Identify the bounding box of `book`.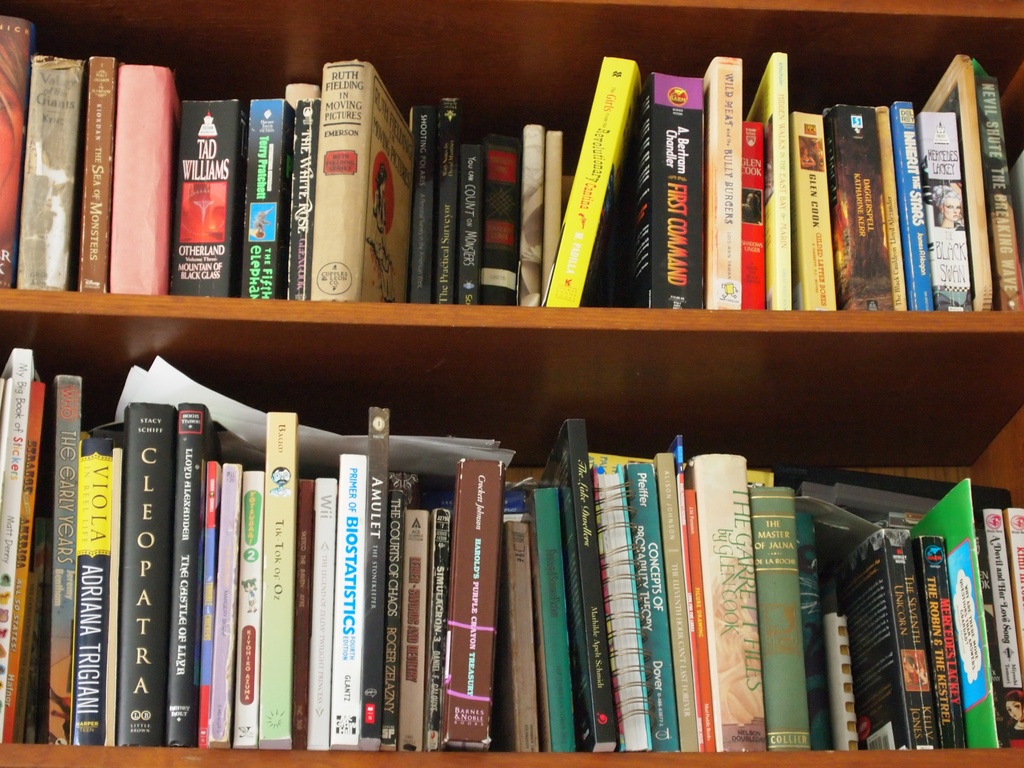
824, 614, 863, 750.
